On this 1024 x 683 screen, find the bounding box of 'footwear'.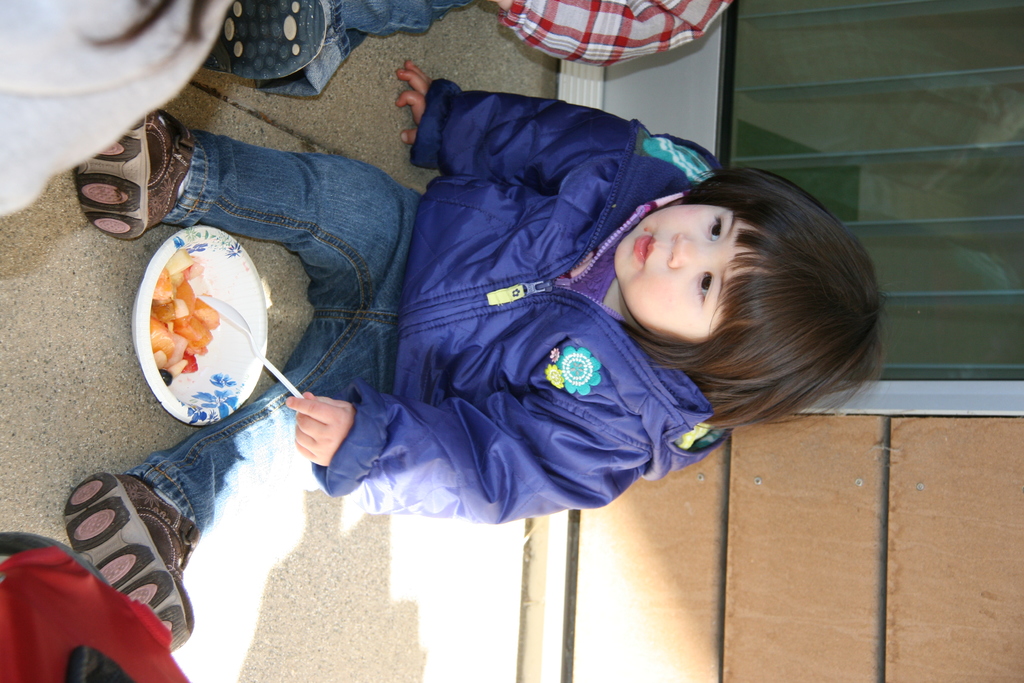
Bounding box: 49,473,199,657.
